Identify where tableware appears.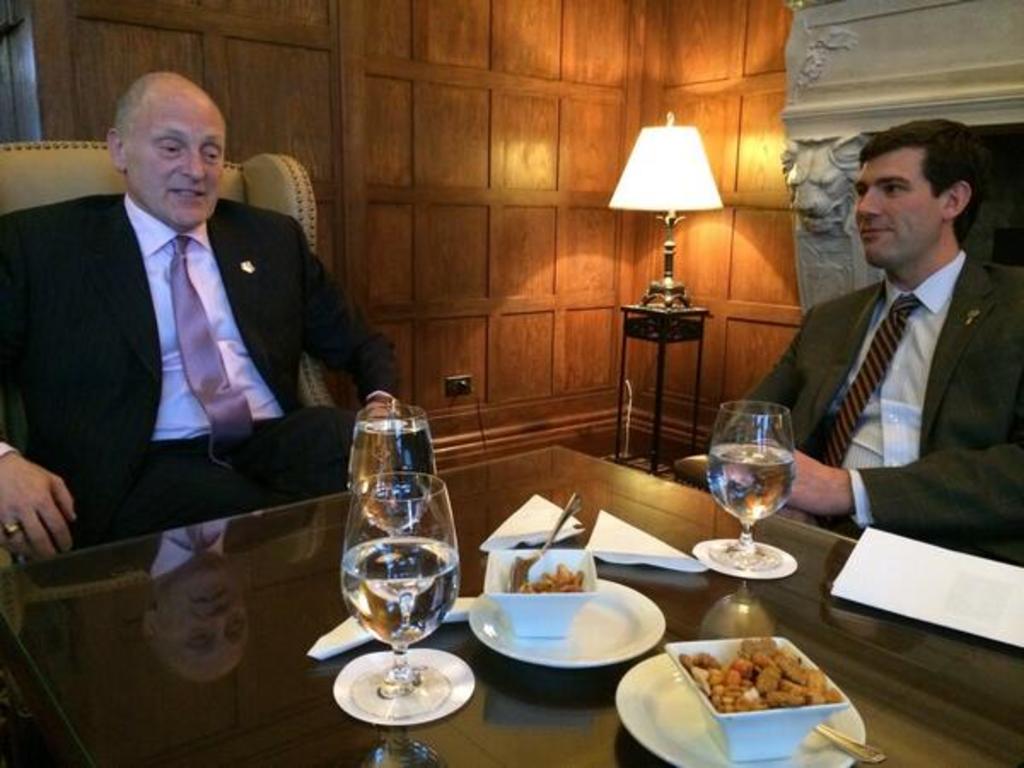
Appears at x1=703 y1=393 x2=794 y2=573.
